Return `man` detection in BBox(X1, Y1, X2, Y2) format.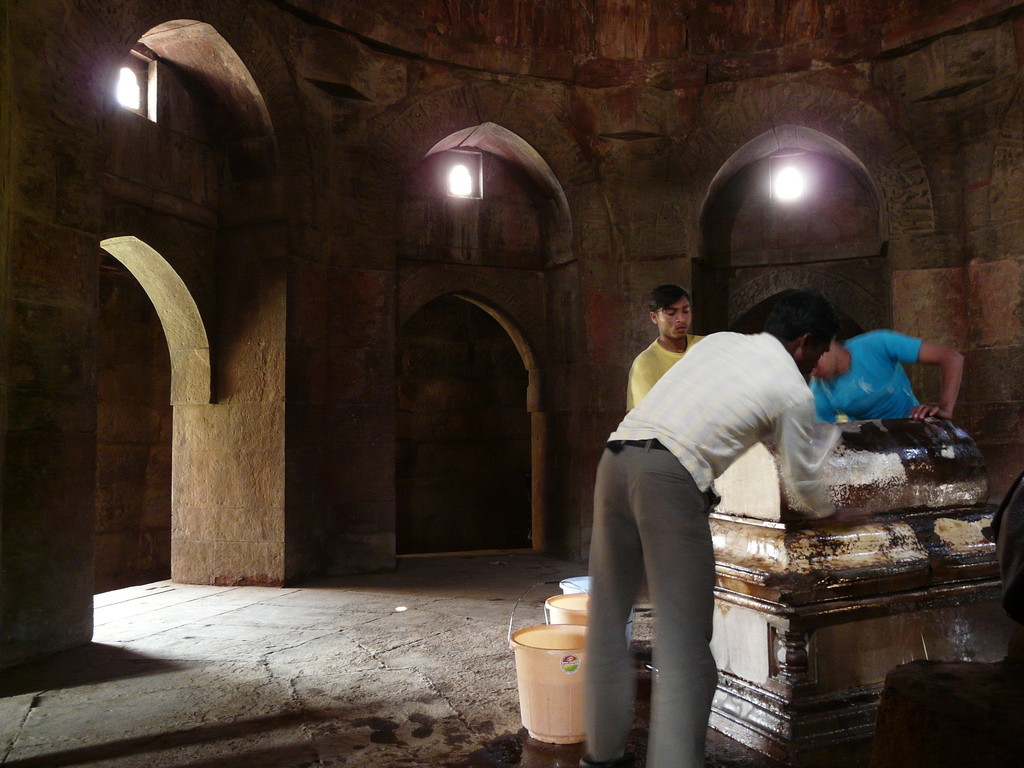
BBox(813, 331, 965, 418).
